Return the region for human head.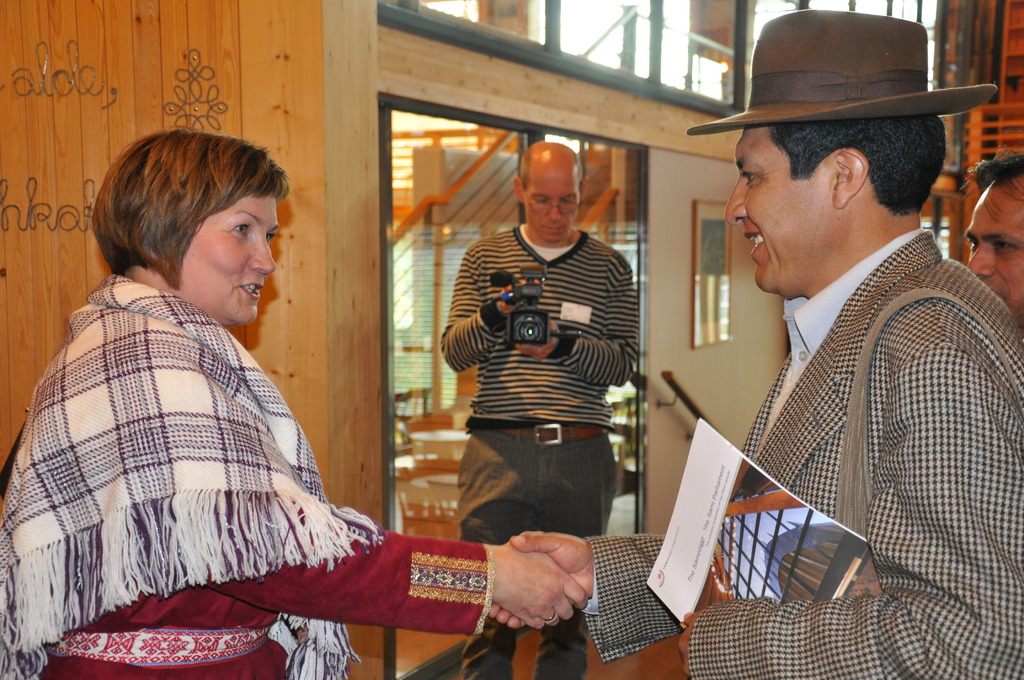
left=961, top=150, right=1023, bottom=339.
